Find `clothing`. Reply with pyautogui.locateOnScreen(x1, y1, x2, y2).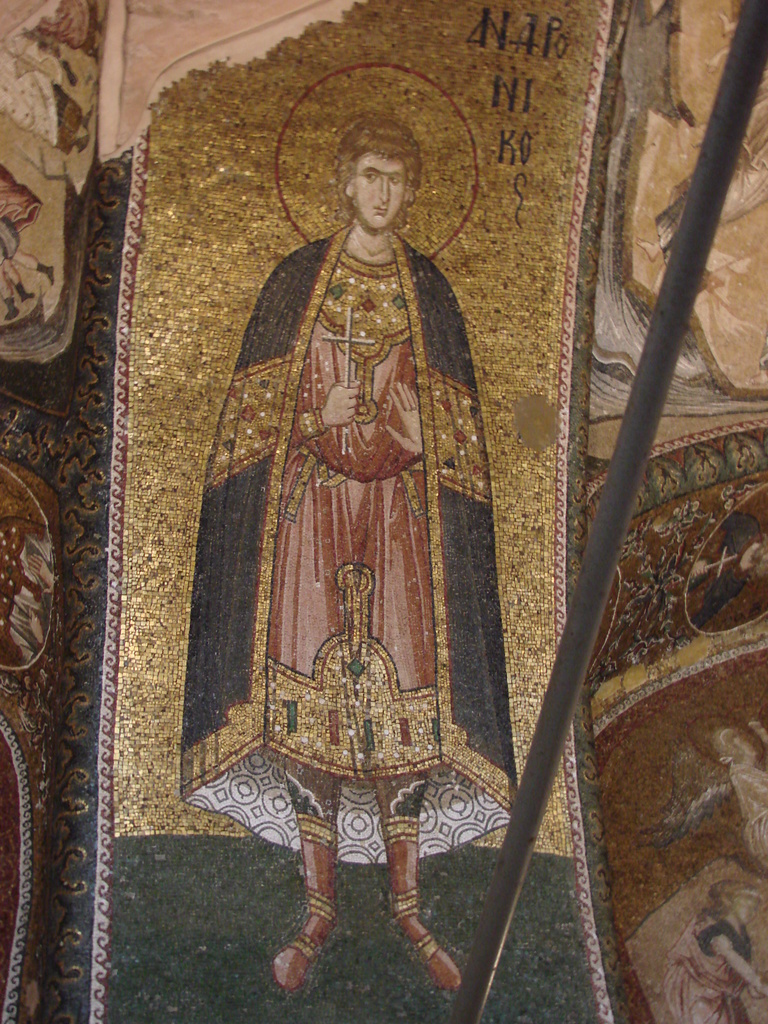
pyautogui.locateOnScreen(0, 44, 84, 159).
